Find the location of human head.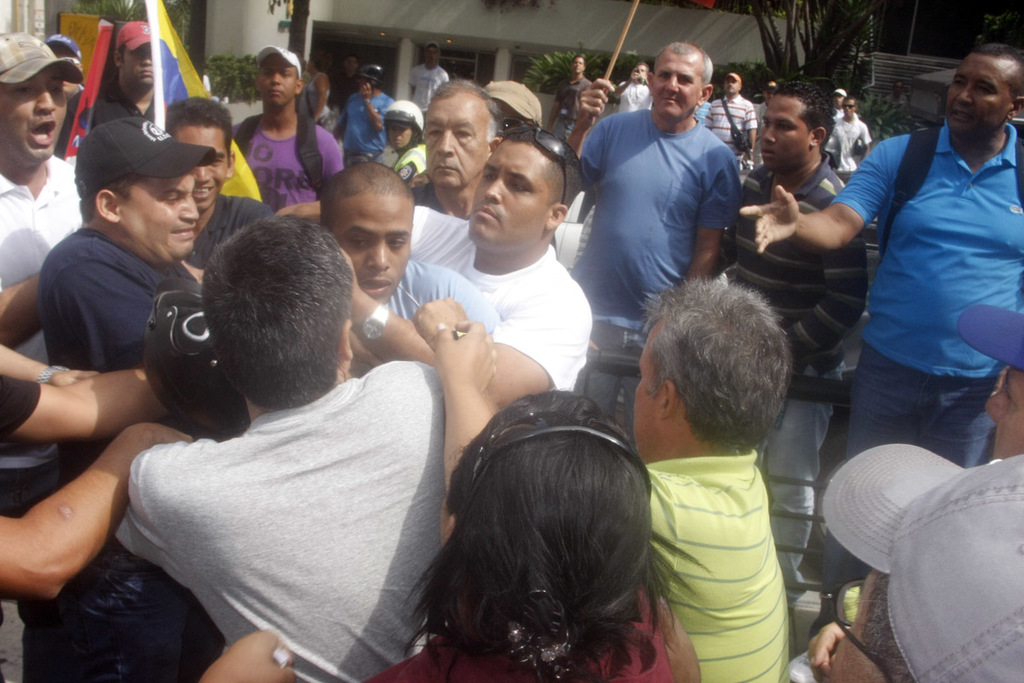
Location: [left=427, top=44, right=441, bottom=66].
